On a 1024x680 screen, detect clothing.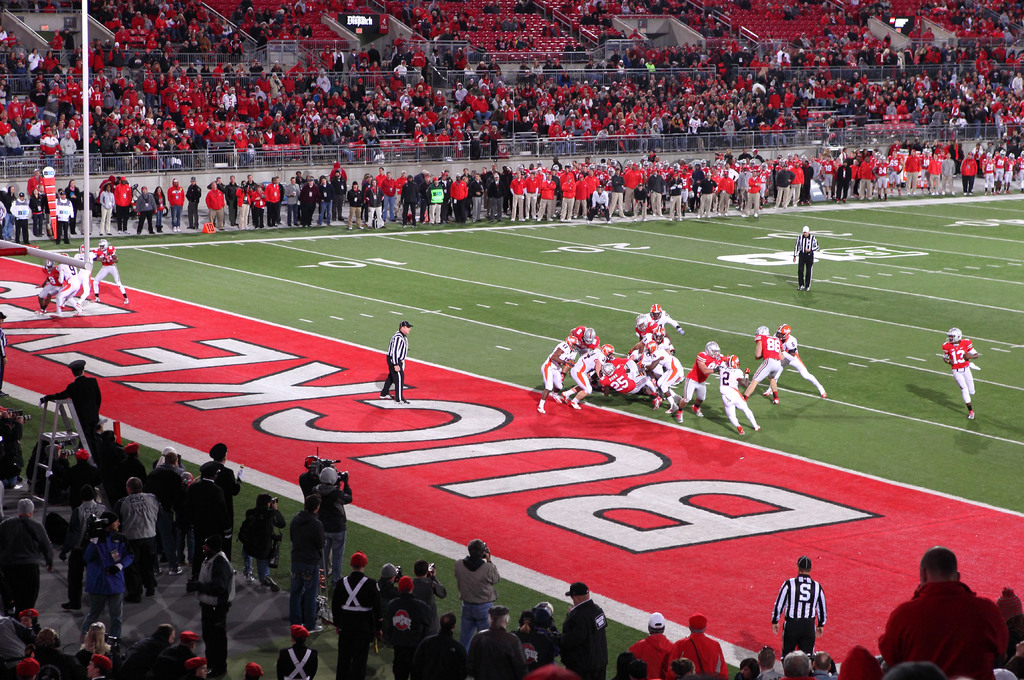
<region>691, 170, 705, 200</region>.
